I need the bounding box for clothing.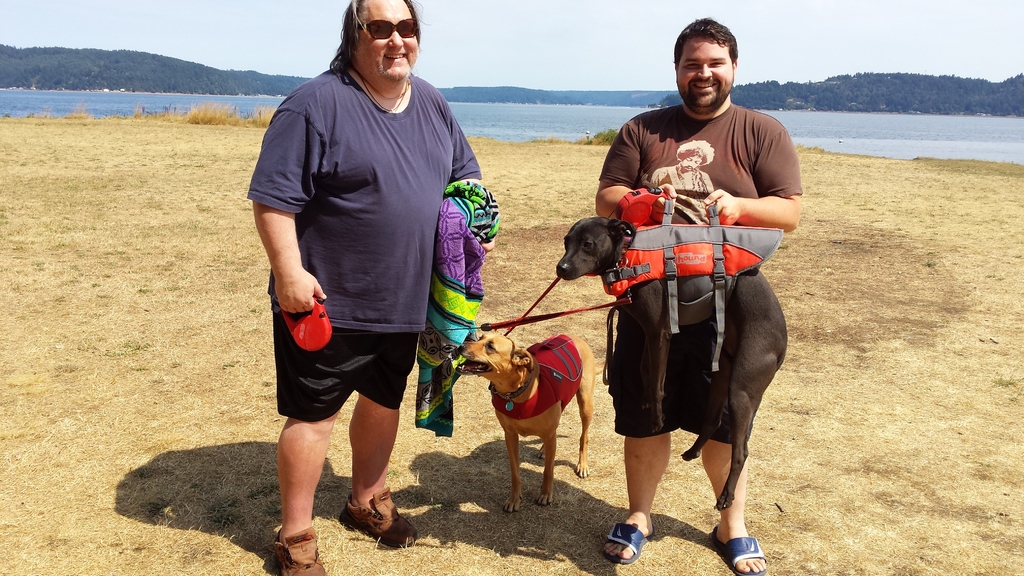
Here it is: 578 89 822 459.
